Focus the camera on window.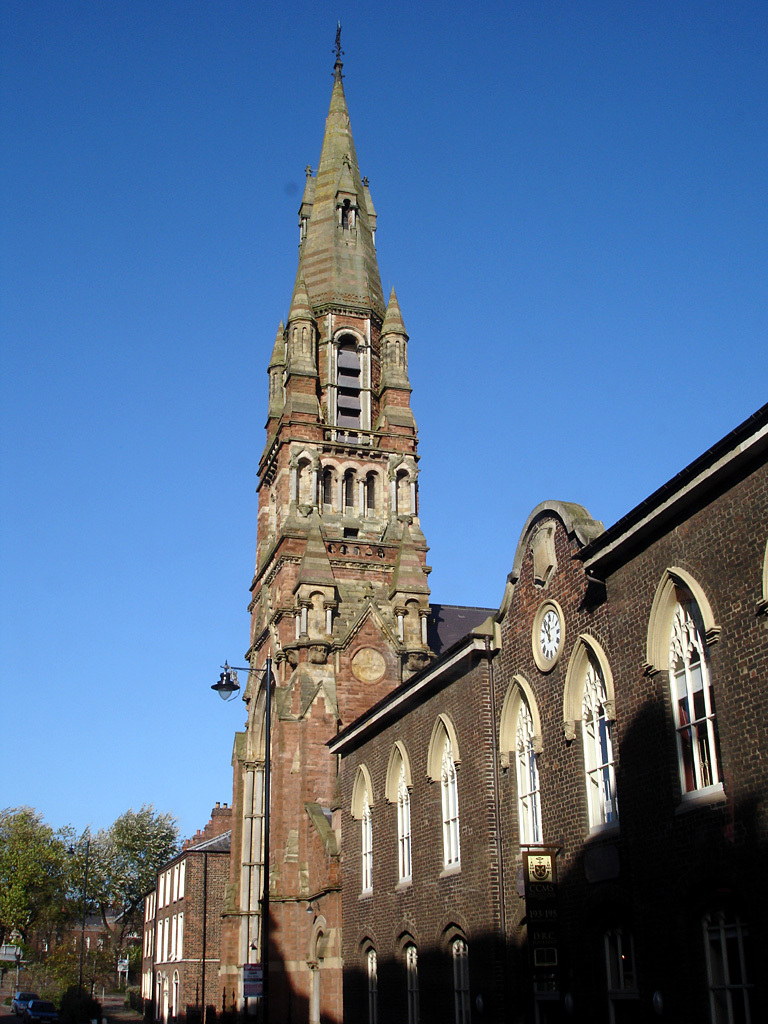
Focus region: [355, 784, 373, 896].
